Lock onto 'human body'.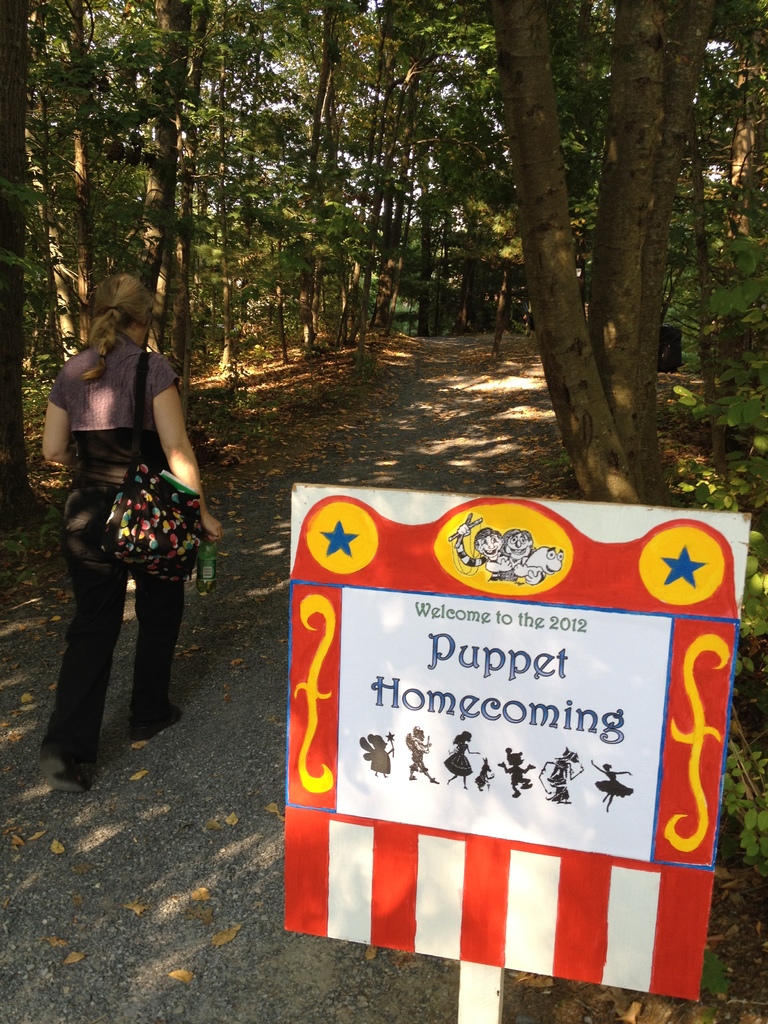
Locked: BBox(588, 756, 634, 807).
